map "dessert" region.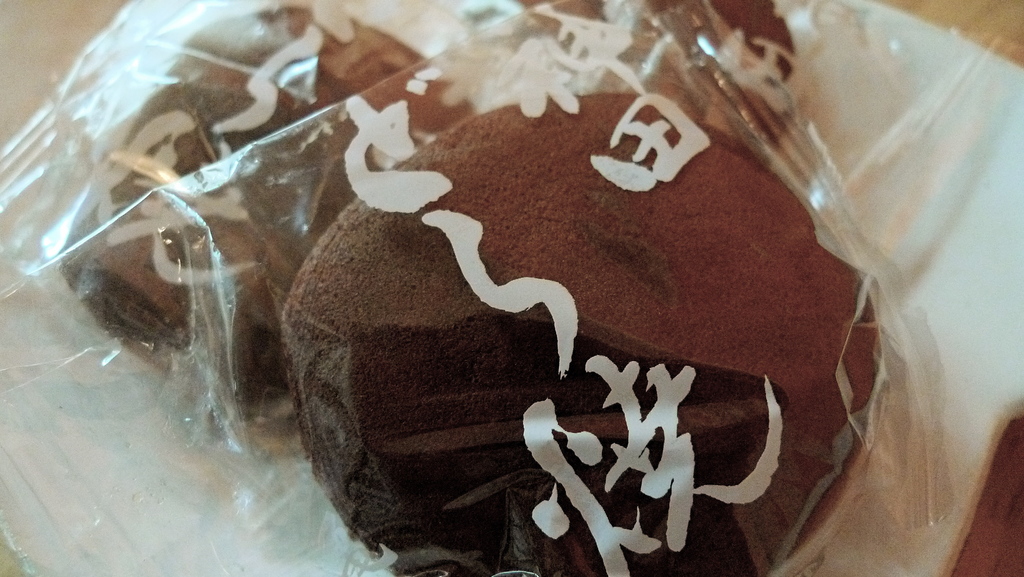
Mapped to BBox(129, 15, 371, 279).
